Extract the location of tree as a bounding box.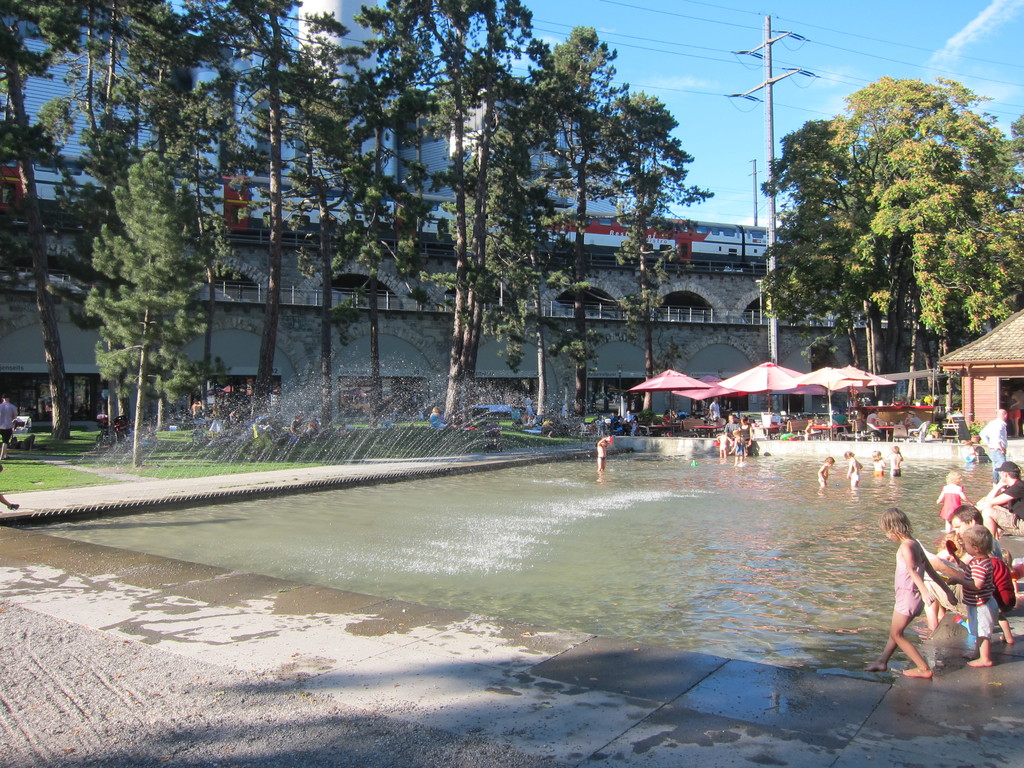
<box>72,140,211,443</box>.
